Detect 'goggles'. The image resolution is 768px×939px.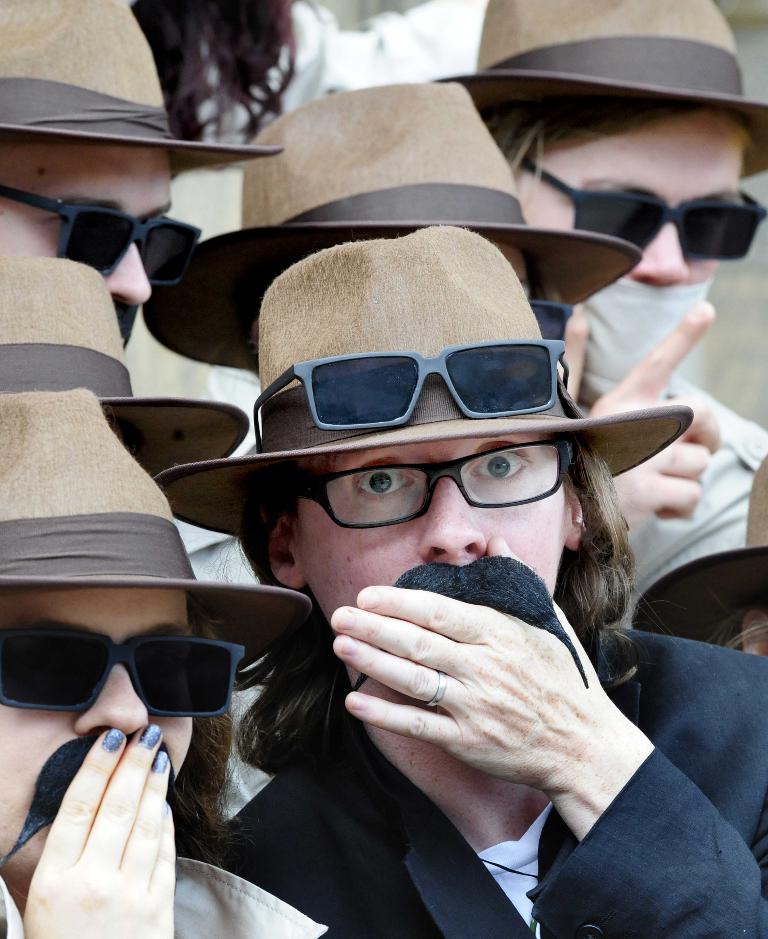
box=[250, 347, 571, 437].
